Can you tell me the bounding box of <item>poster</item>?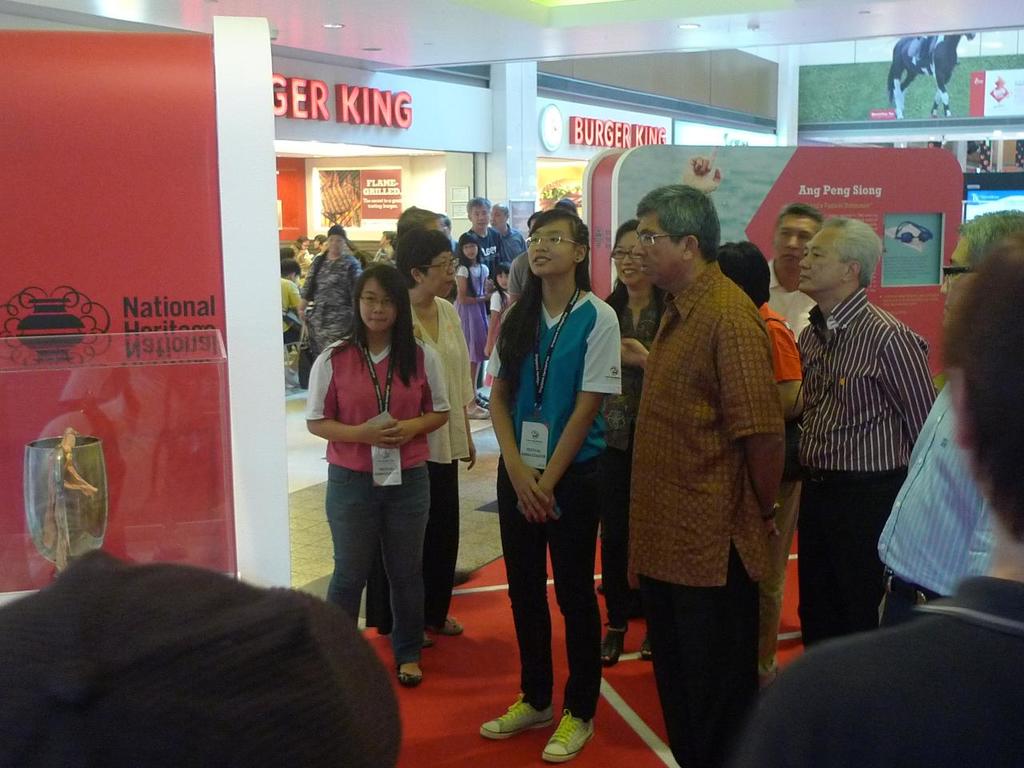
(795,30,1023,125).
